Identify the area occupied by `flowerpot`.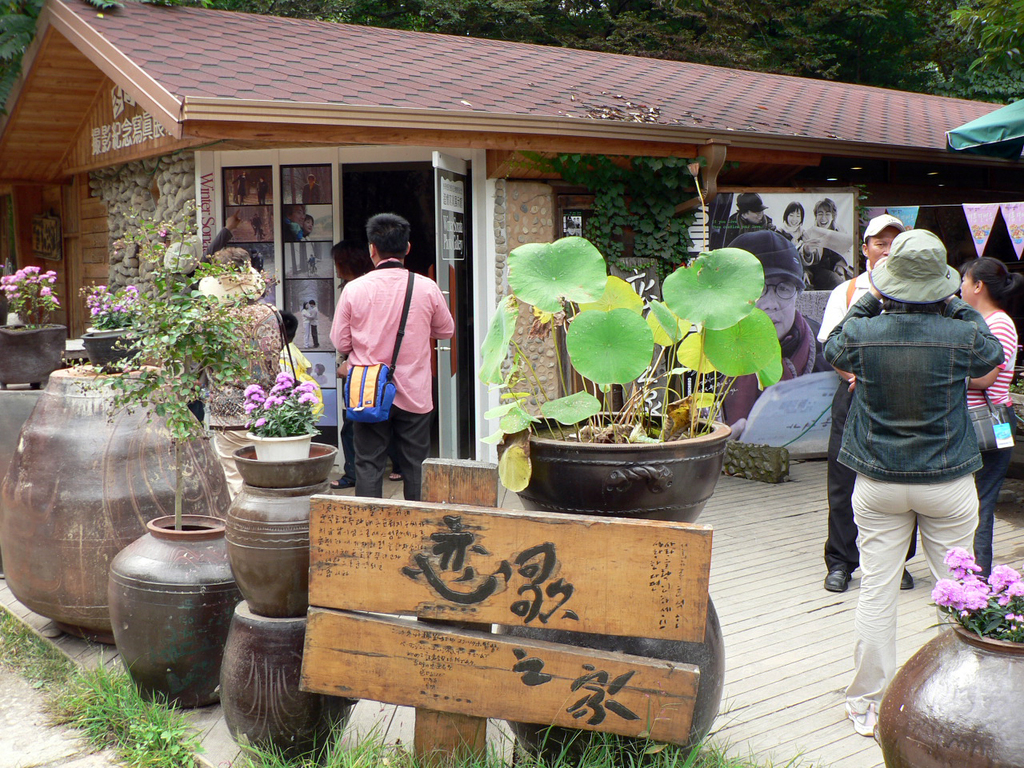
Area: Rect(78, 322, 142, 374).
